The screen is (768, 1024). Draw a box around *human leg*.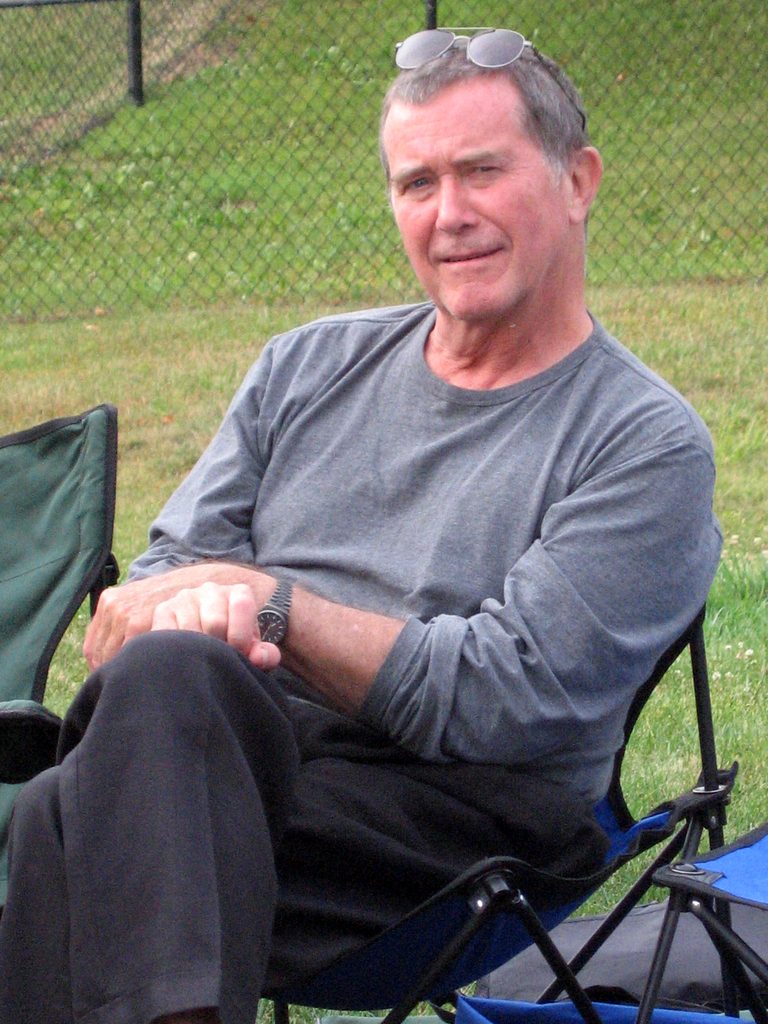
52/629/310/1023.
